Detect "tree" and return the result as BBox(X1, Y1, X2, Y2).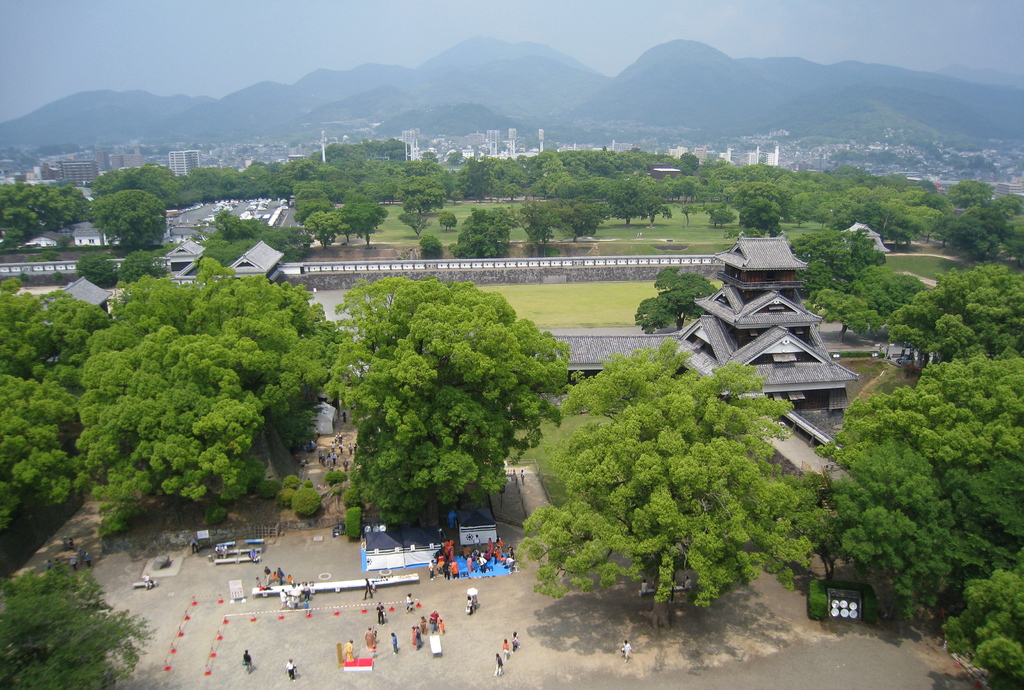
BBox(76, 257, 118, 283).
